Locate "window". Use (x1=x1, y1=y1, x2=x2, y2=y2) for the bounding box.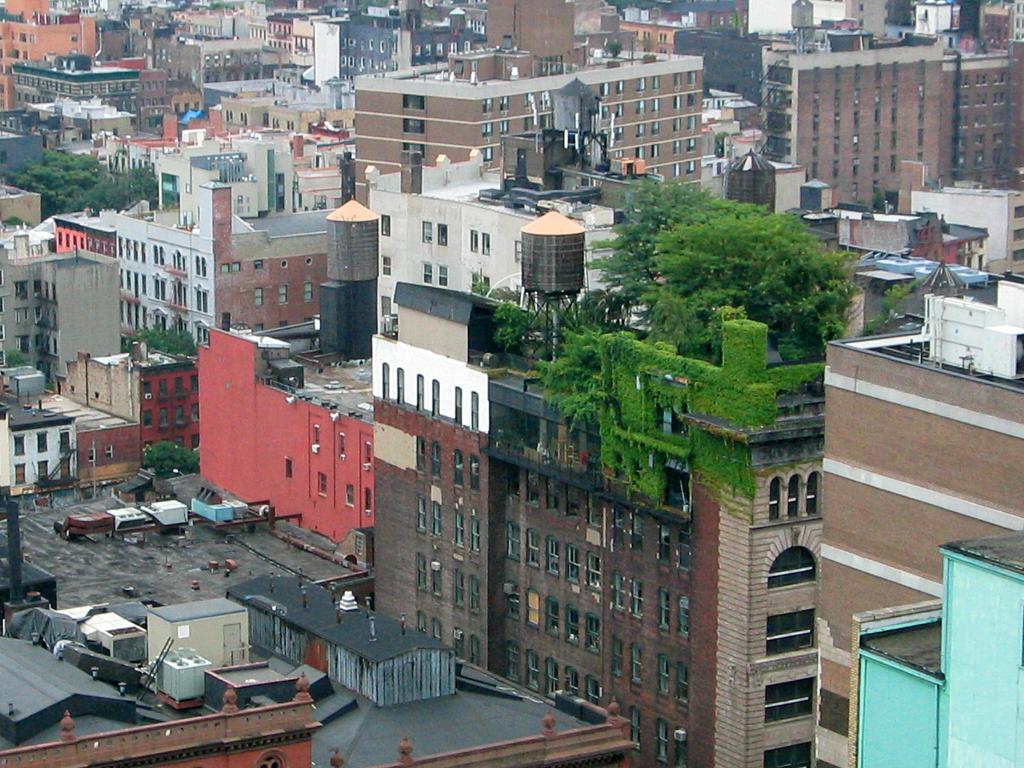
(x1=424, y1=262, x2=431, y2=284).
